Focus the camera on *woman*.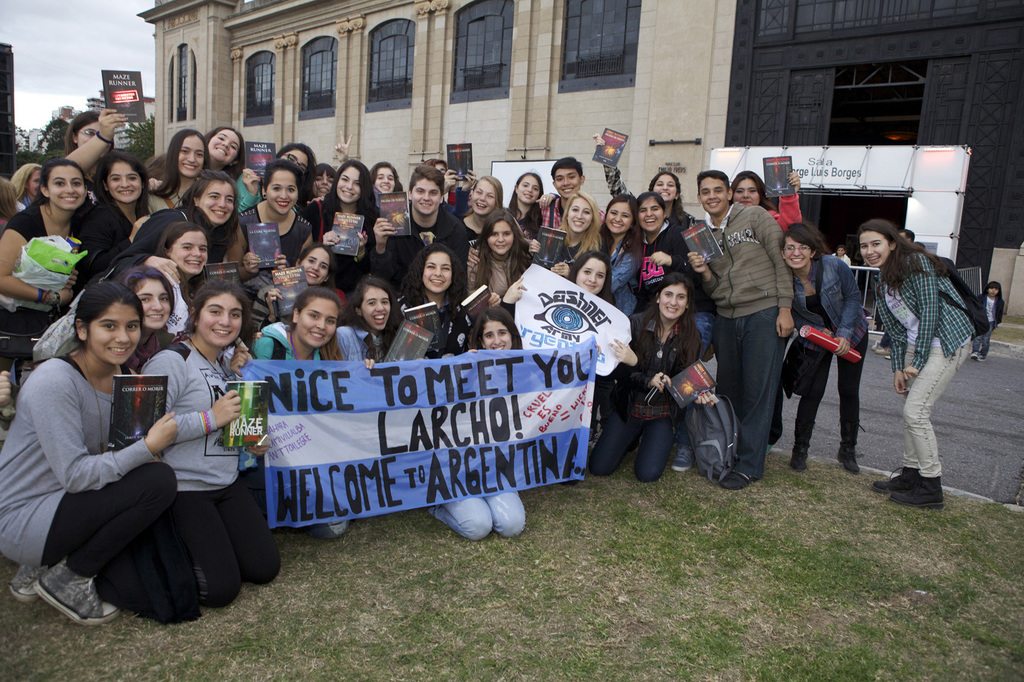
Focus region: select_region(588, 134, 698, 237).
